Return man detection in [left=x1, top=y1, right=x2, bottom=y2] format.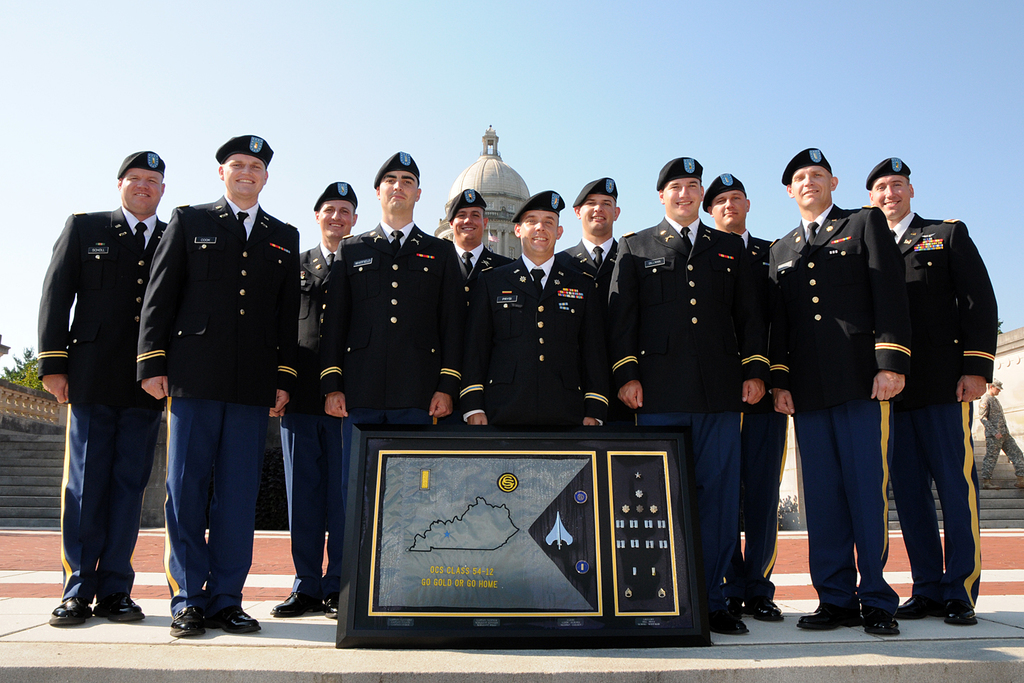
[left=561, top=177, right=619, bottom=281].
